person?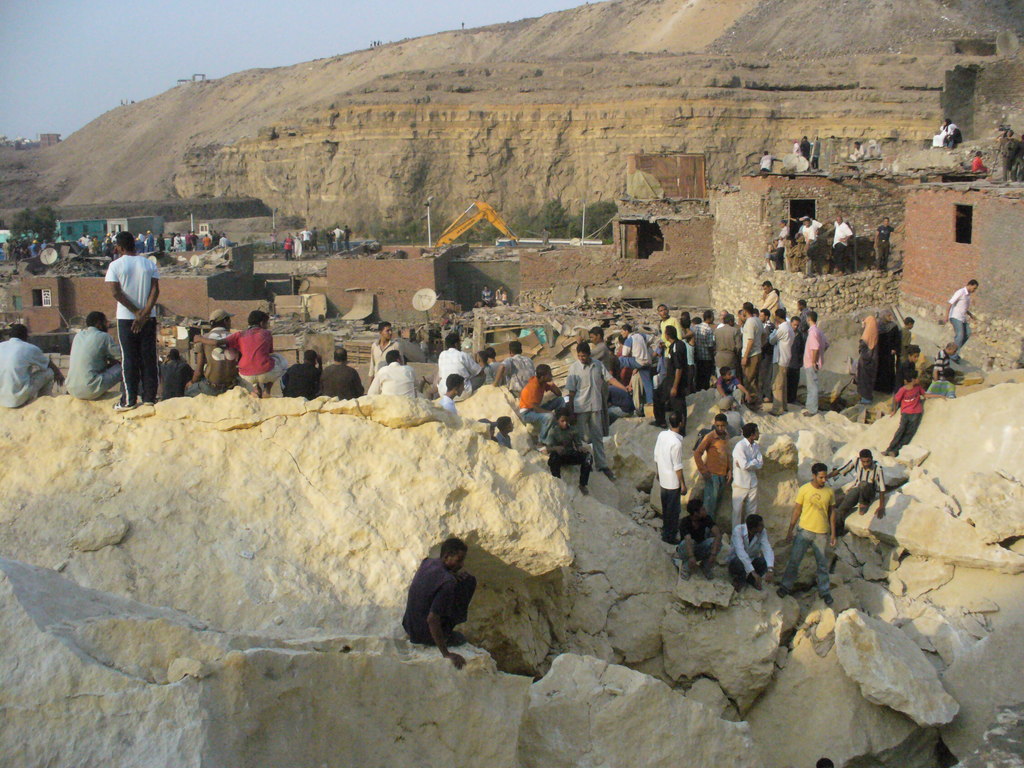
{"left": 218, "top": 234, "right": 231, "bottom": 246}
